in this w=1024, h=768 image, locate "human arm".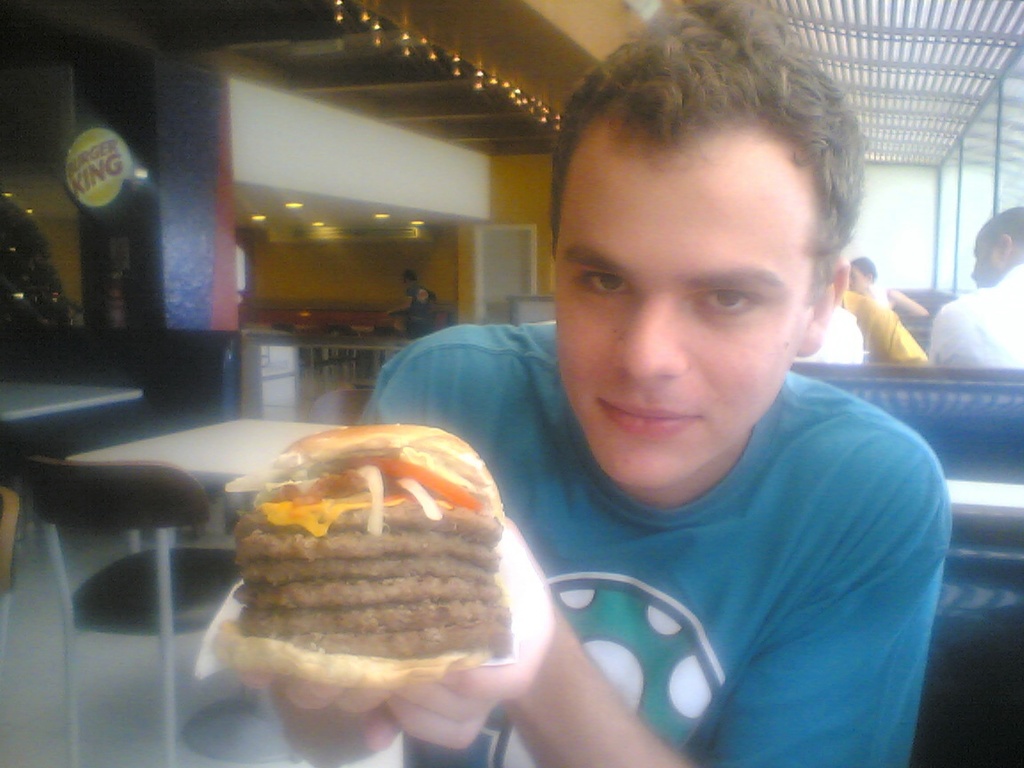
Bounding box: box(881, 292, 932, 323).
